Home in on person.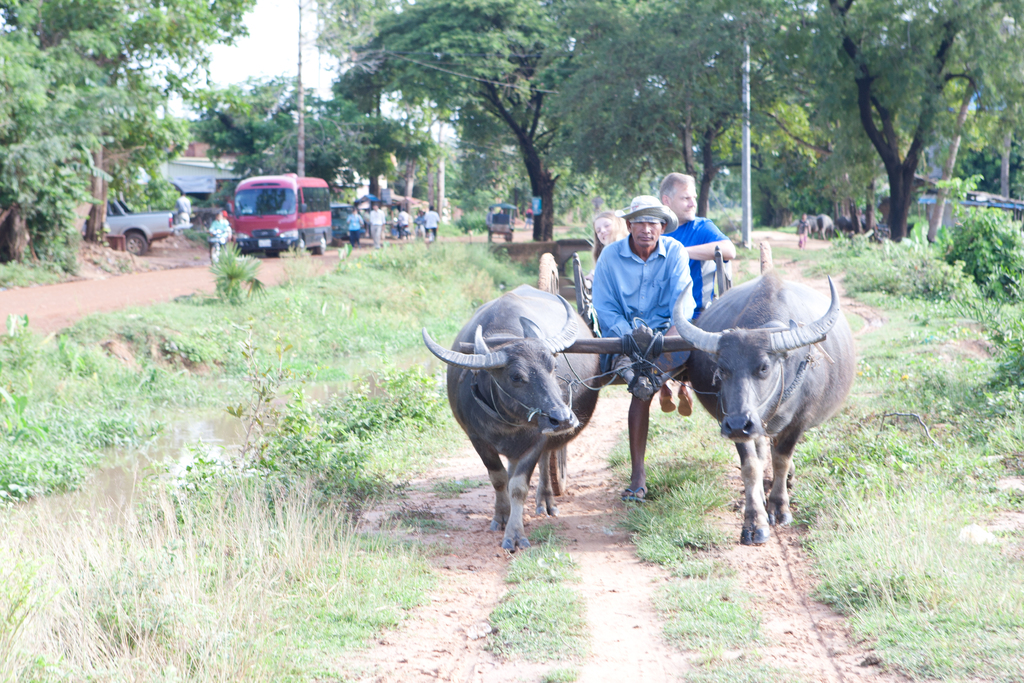
Homed in at <bbox>176, 190, 191, 228</bbox>.
